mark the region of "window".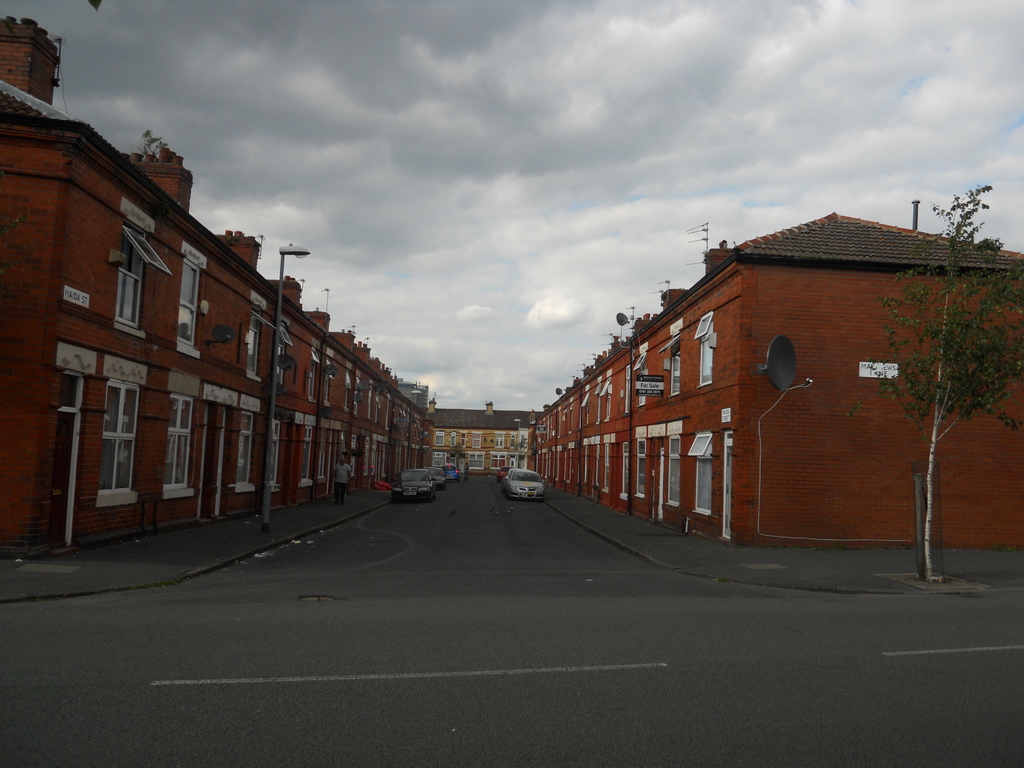
Region: {"x1": 77, "y1": 376, "x2": 148, "y2": 499}.
